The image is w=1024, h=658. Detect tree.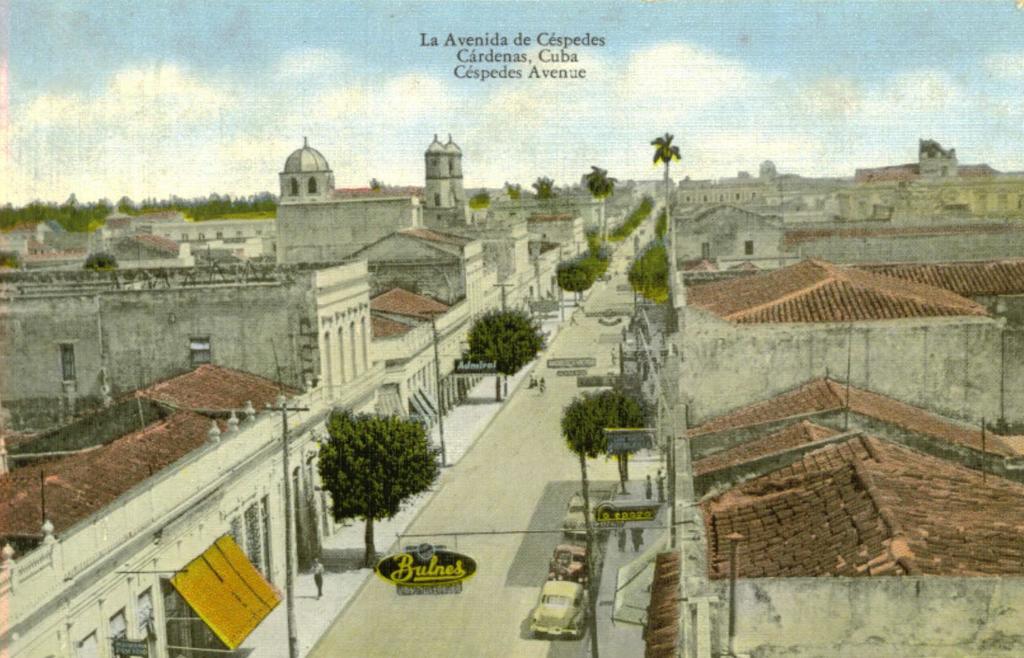
Detection: Rect(463, 192, 493, 212).
